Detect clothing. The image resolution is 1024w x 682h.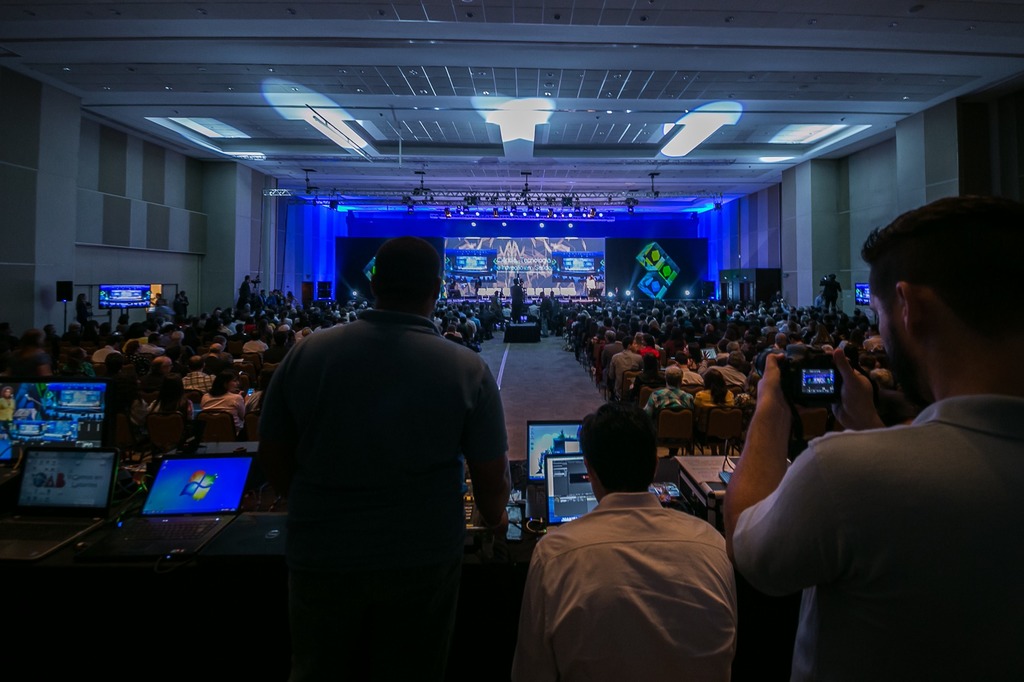
left=176, top=295, right=189, bottom=315.
